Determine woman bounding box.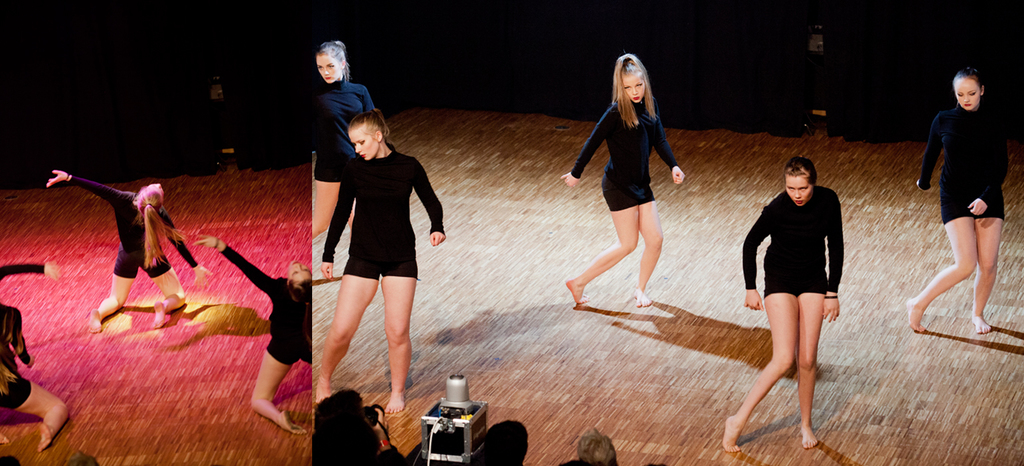
Determined: locate(314, 108, 442, 413).
